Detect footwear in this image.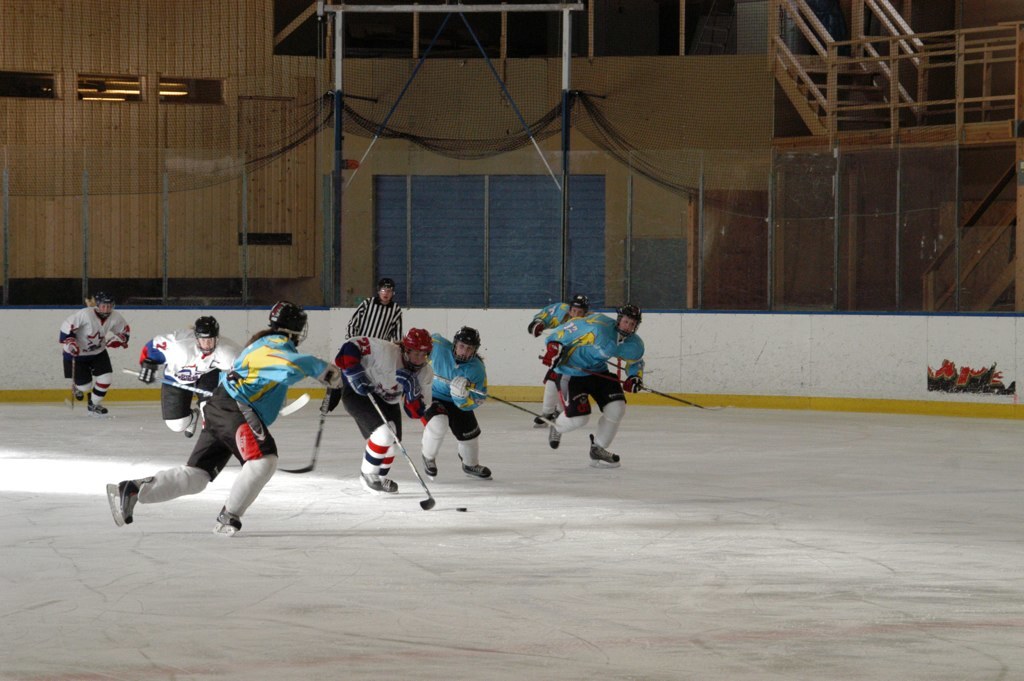
Detection: crop(74, 385, 82, 402).
